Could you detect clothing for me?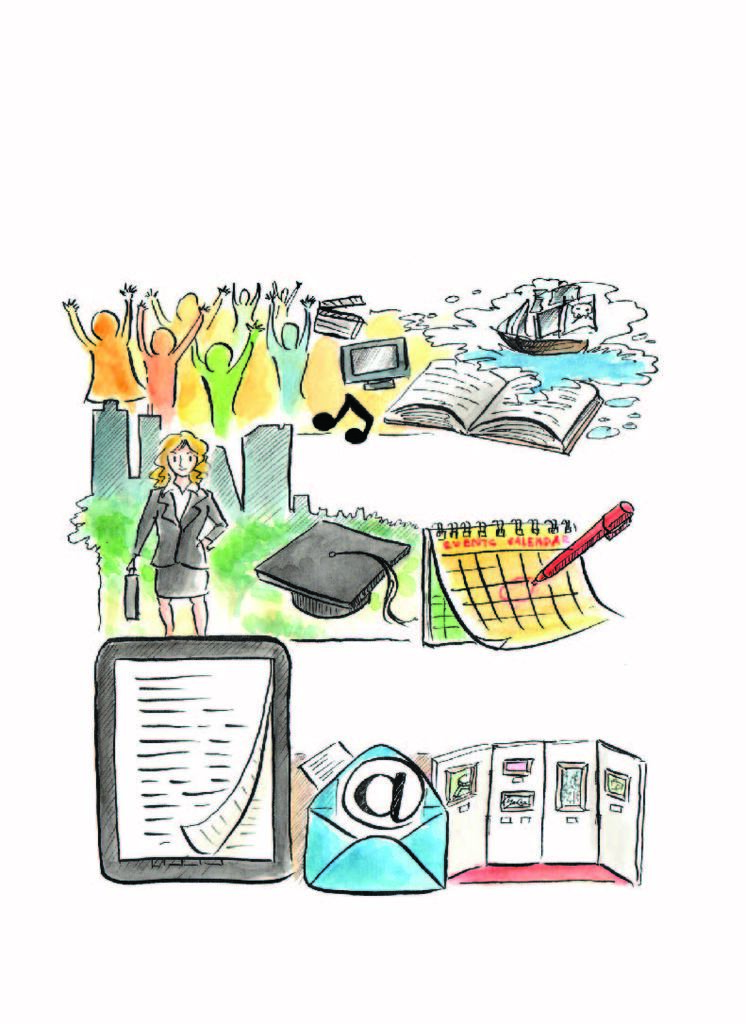
Detection result: {"left": 143, "top": 350, "right": 177, "bottom": 413}.
